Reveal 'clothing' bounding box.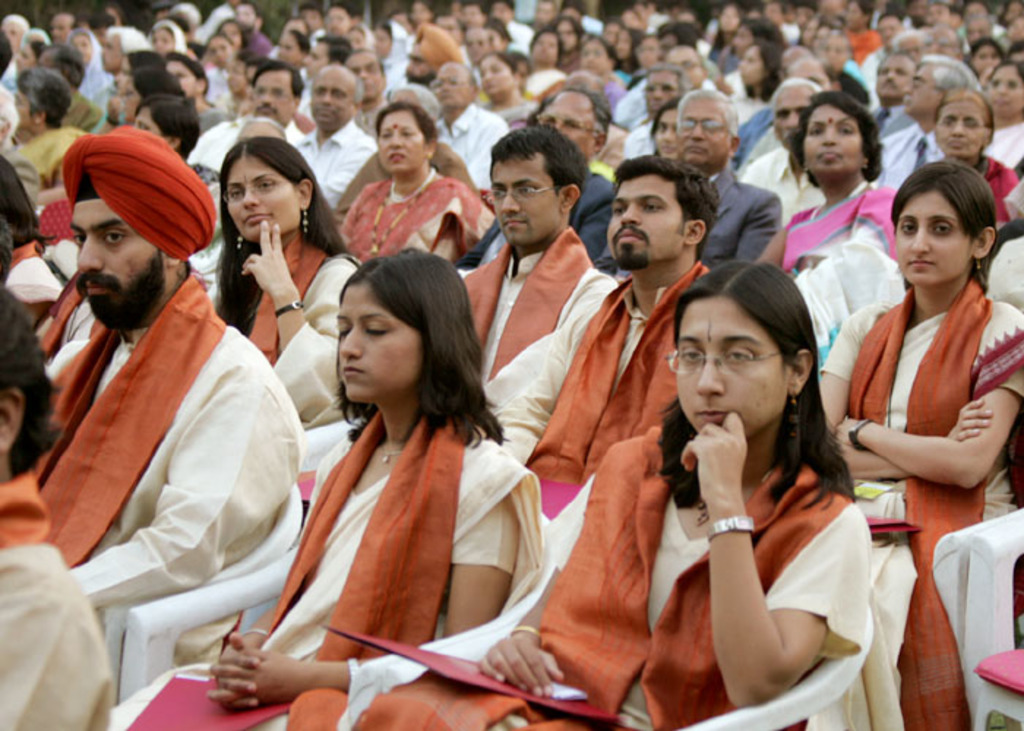
Revealed: [left=729, top=104, right=778, bottom=173].
